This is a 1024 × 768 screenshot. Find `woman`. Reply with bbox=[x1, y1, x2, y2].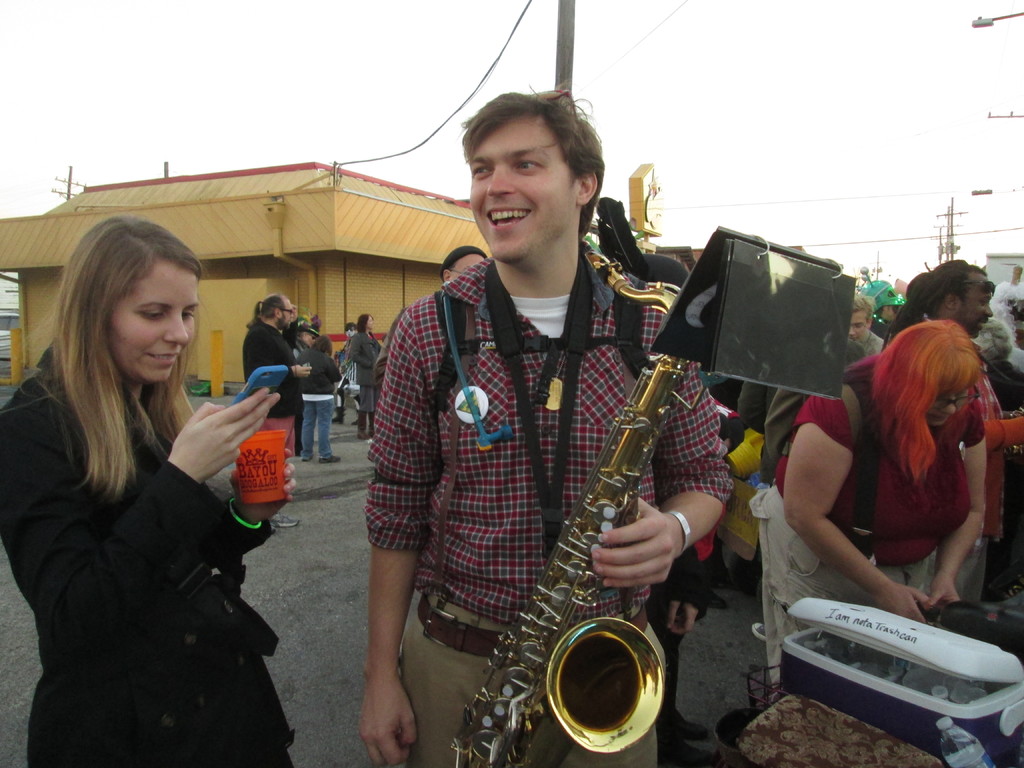
bbox=[748, 319, 986, 695].
